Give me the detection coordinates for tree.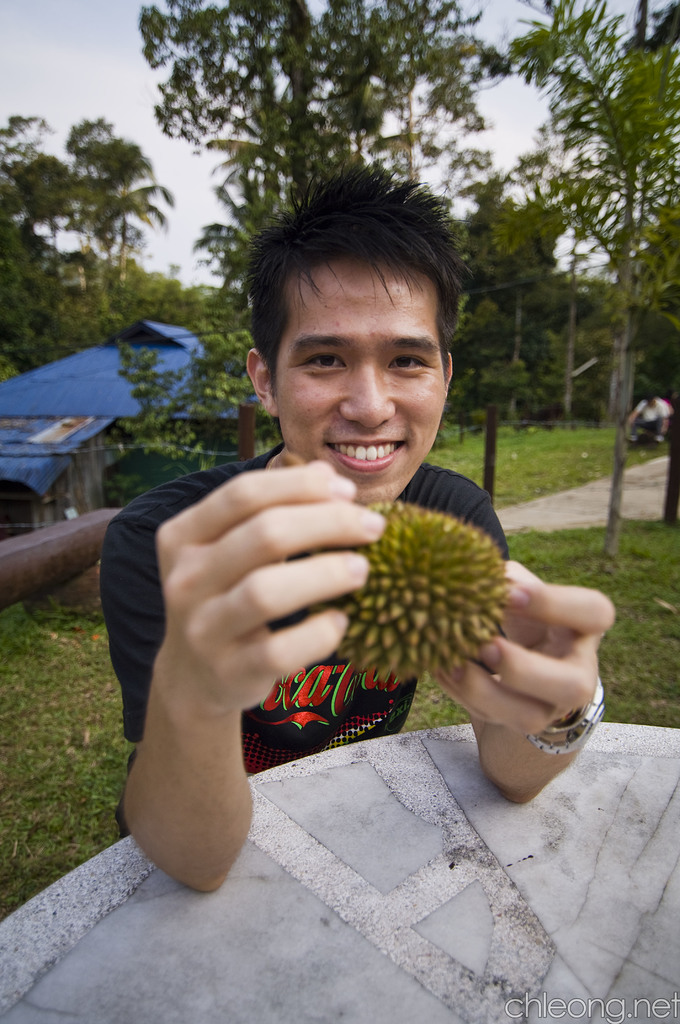
bbox=(453, 163, 585, 536).
